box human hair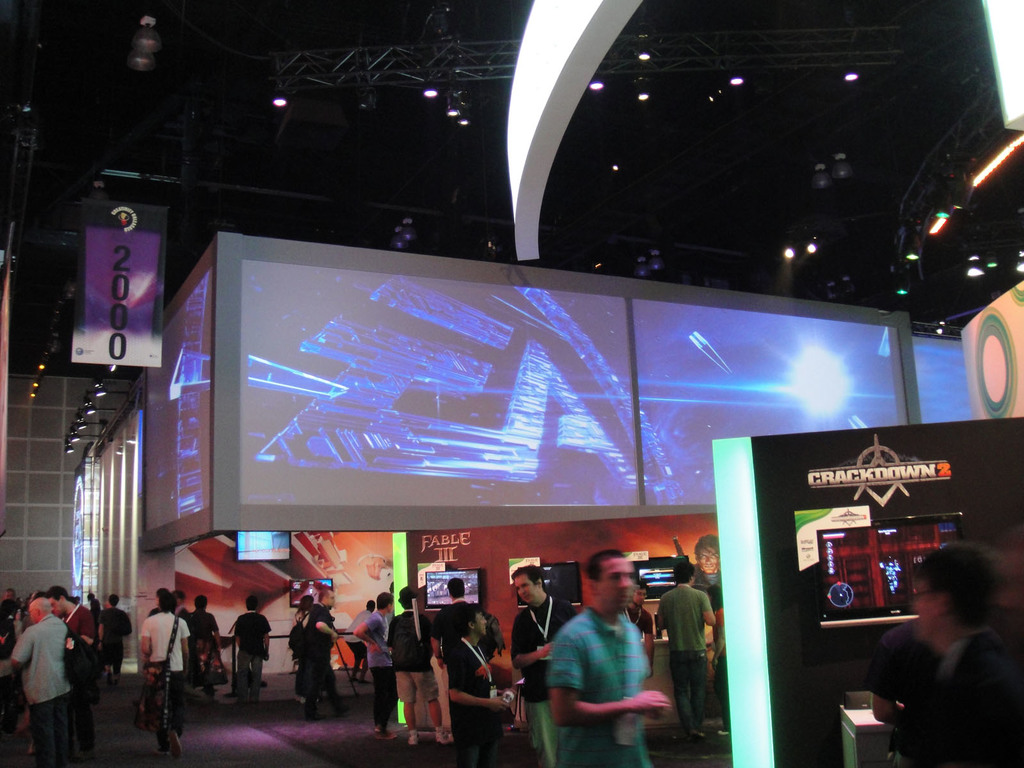
(460,604,485,637)
